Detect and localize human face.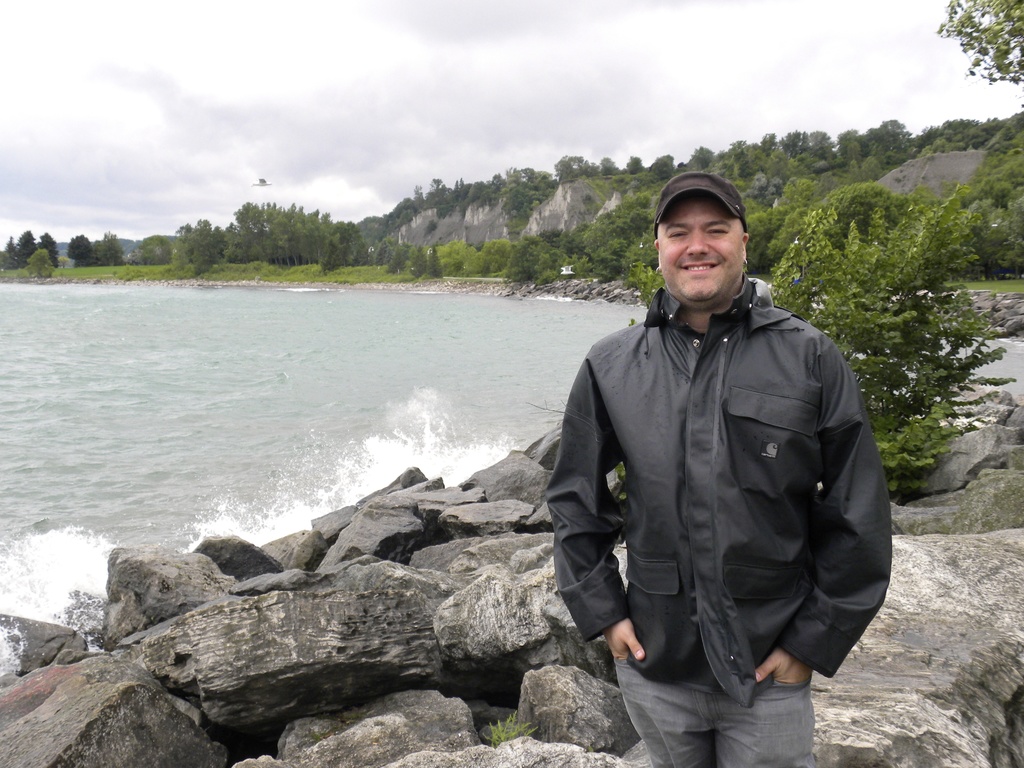
Localized at bbox(658, 199, 746, 301).
